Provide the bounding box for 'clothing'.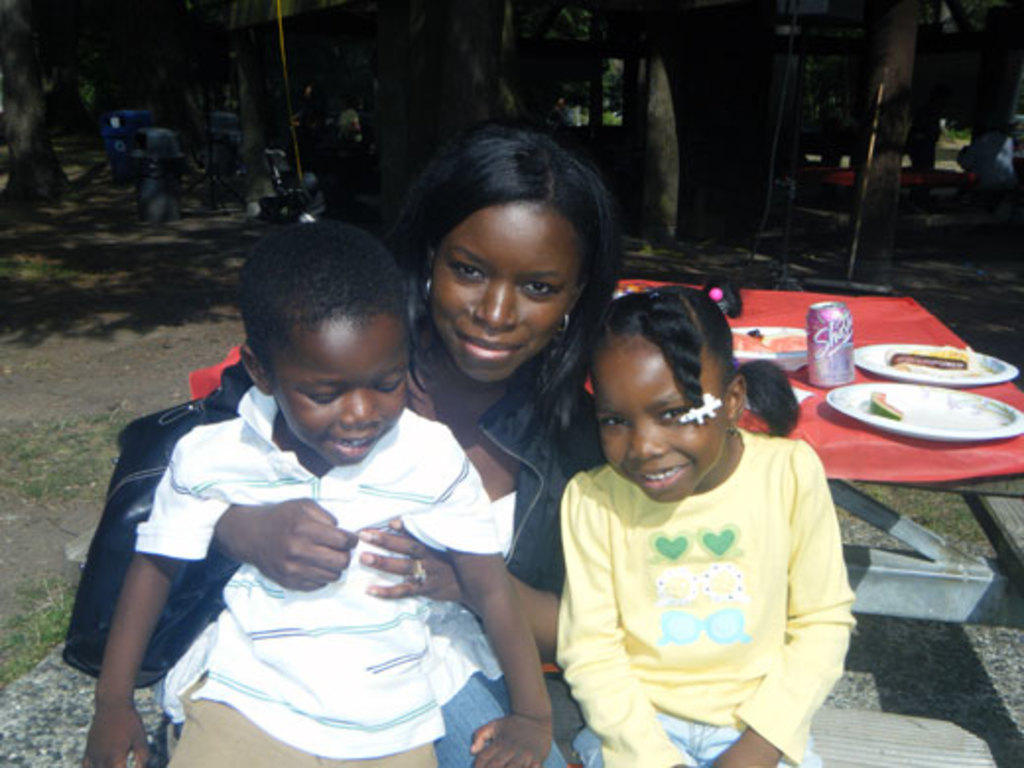
[138, 384, 504, 766].
